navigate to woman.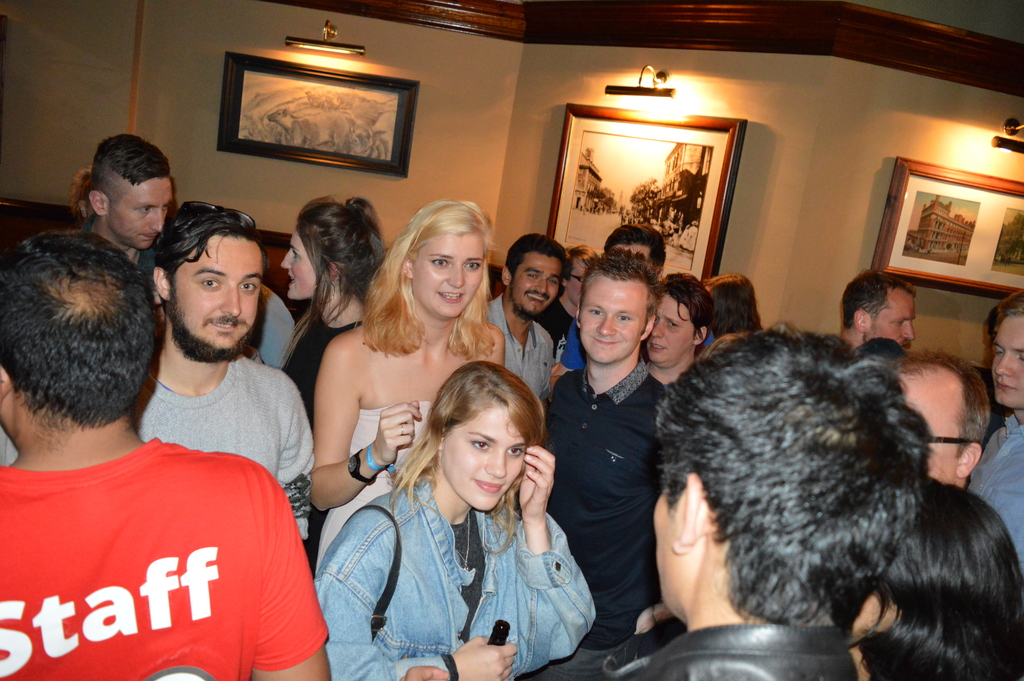
Navigation target: left=332, top=360, right=603, bottom=680.
